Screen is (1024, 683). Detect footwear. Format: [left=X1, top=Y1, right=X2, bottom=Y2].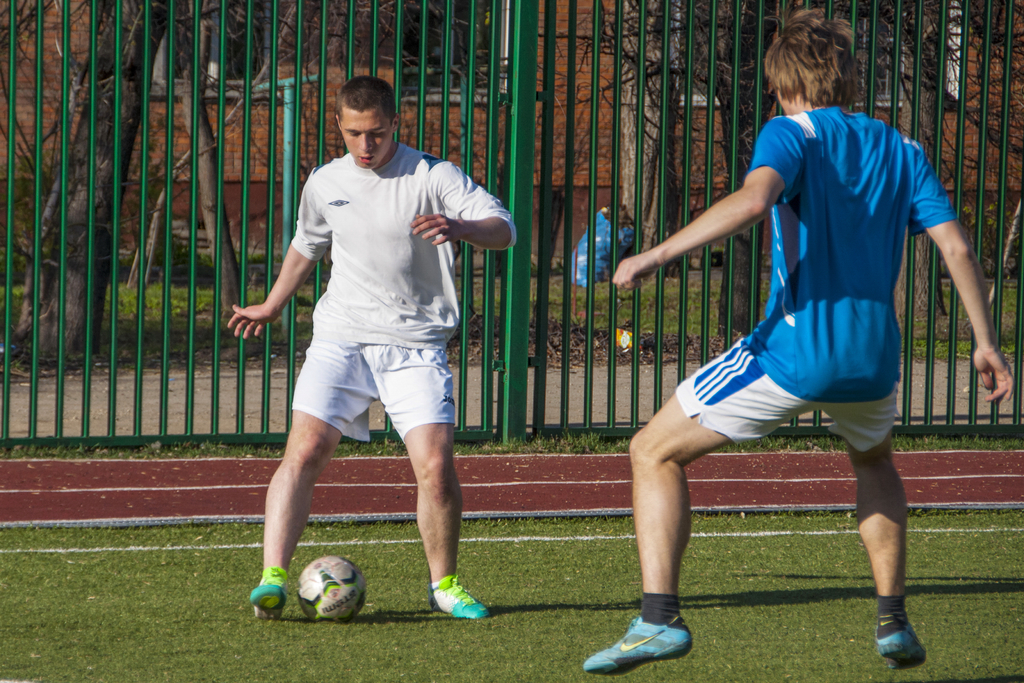
[left=430, top=576, right=493, bottom=627].
